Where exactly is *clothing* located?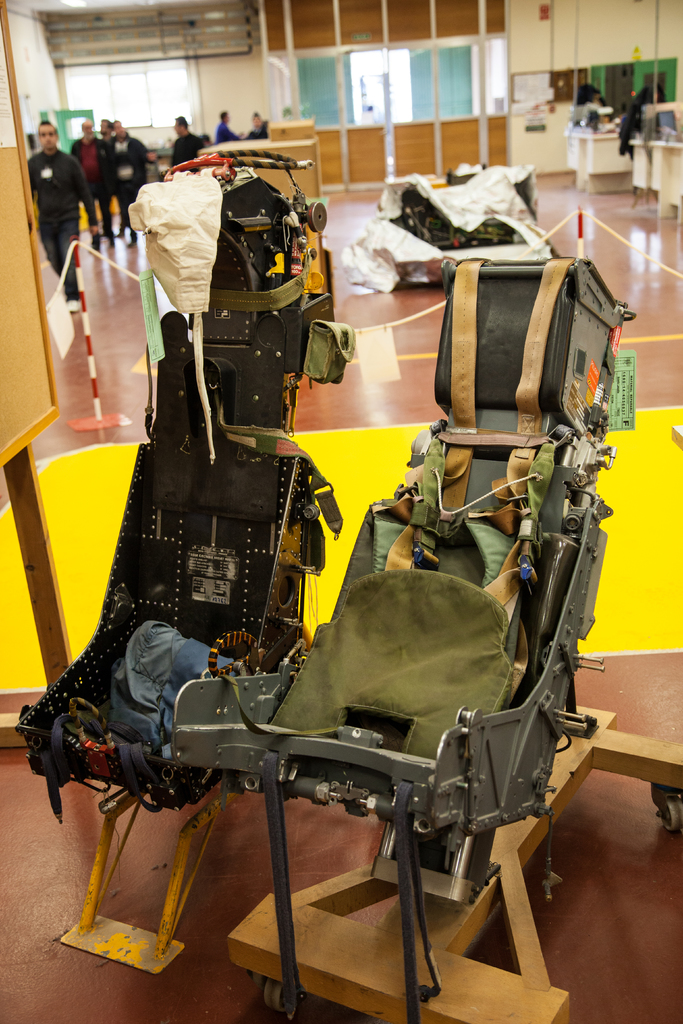
Its bounding box is <box>252,118,269,140</box>.
